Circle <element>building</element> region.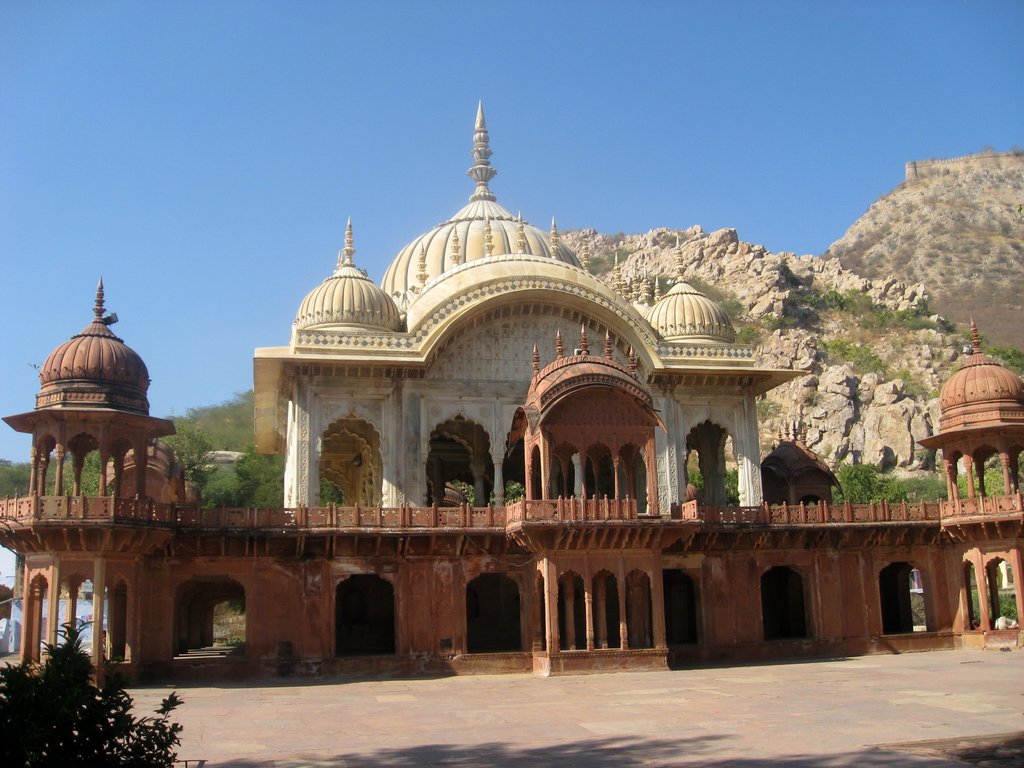
Region: select_region(0, 98, 1023, 676).
